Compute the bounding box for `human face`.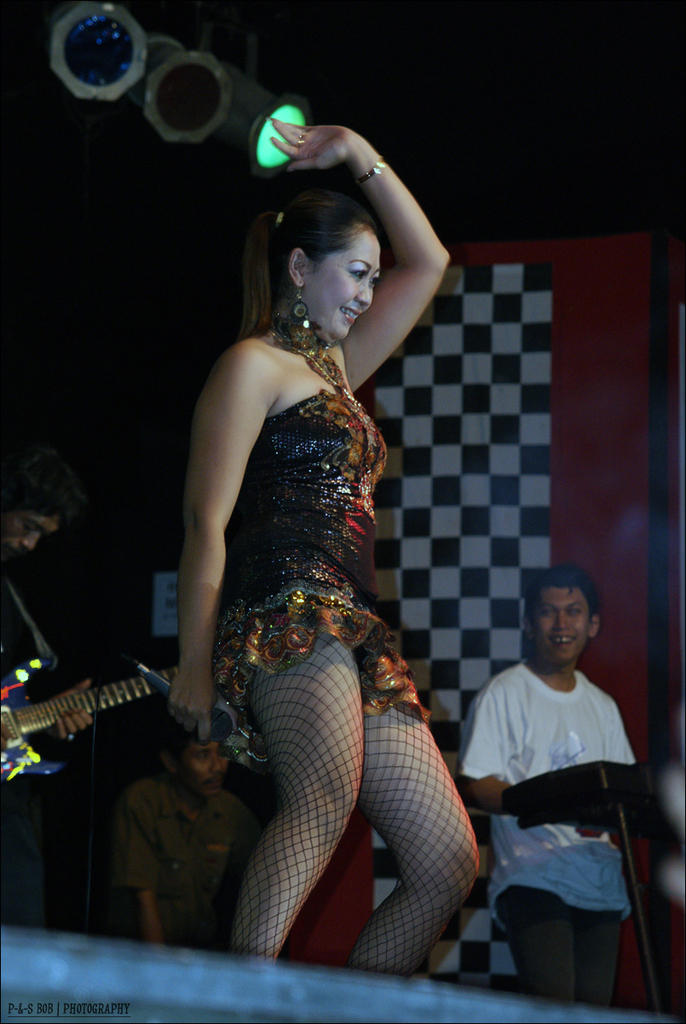
x1=306 y1=226 x2=380 y2=339.
